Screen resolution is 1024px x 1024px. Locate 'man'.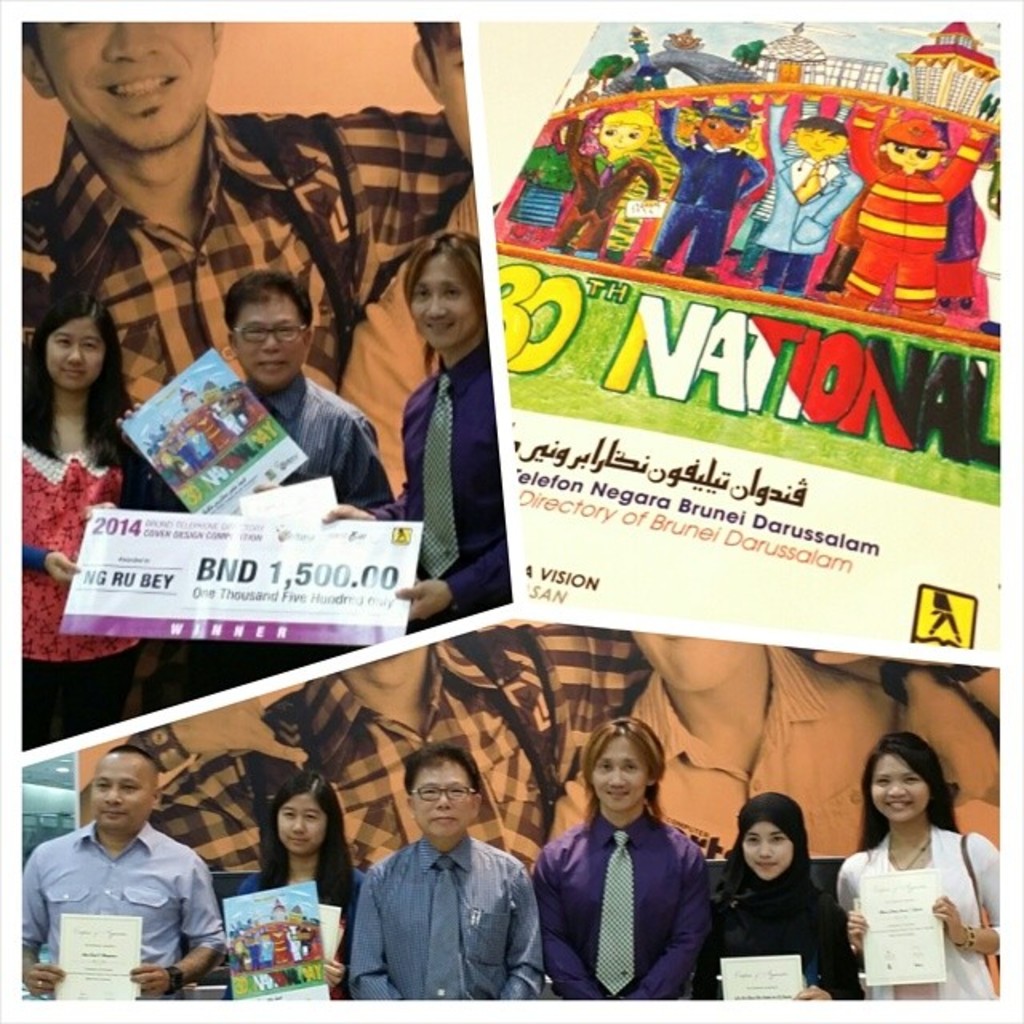
{"x1": 312, "y1": 221, "x2": 517, "y2": 642}.
